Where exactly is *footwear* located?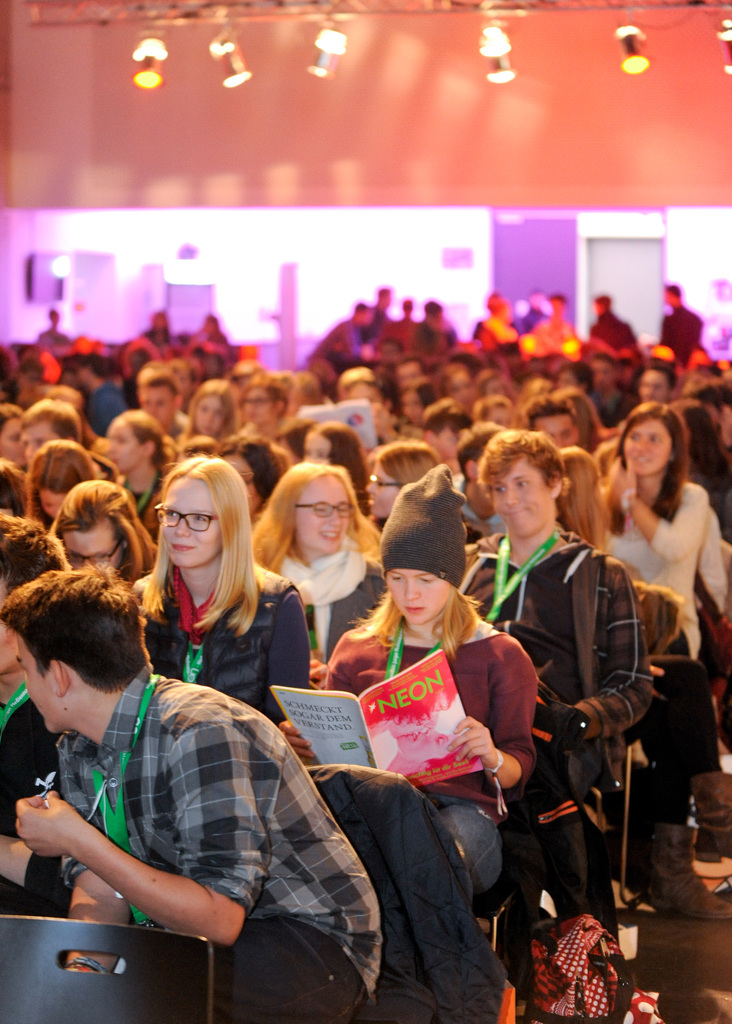
Its bounding box is box(691, 798, 731, 875).
